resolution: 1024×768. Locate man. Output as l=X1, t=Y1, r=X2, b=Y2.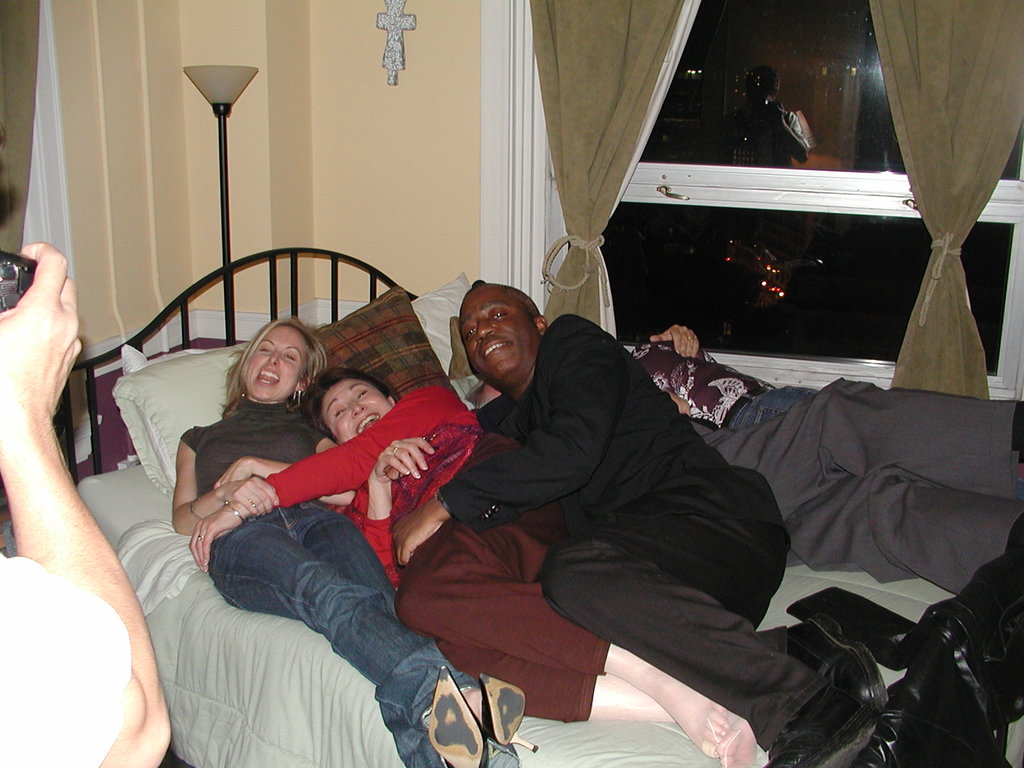
l=486, t=320, r=1023, b=602.
